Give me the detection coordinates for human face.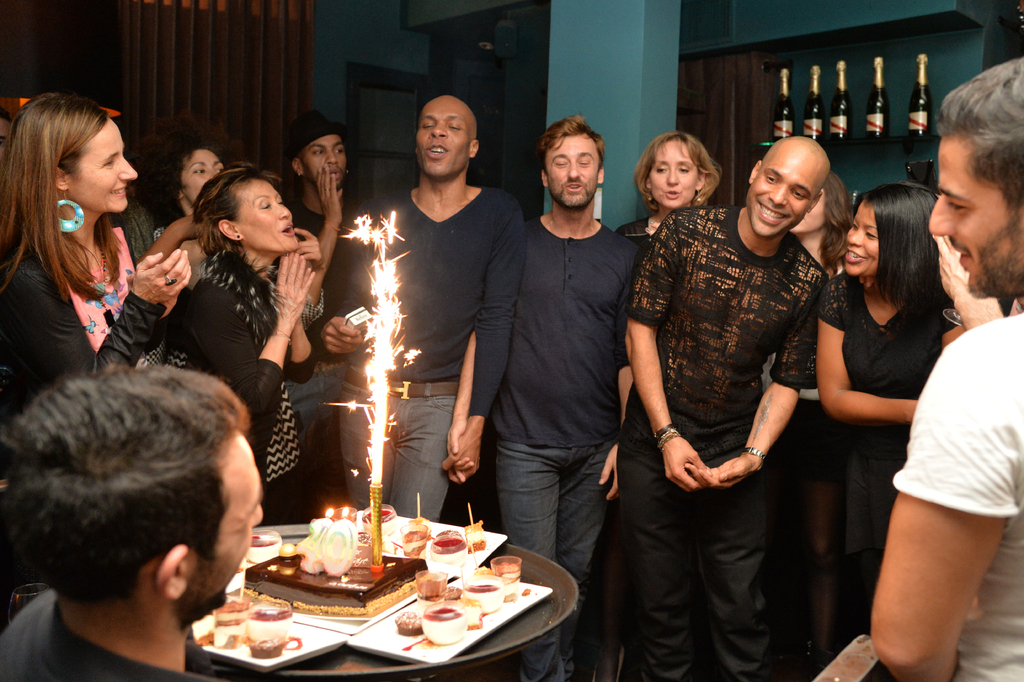
bbox=(745, 154, 817, 237).
